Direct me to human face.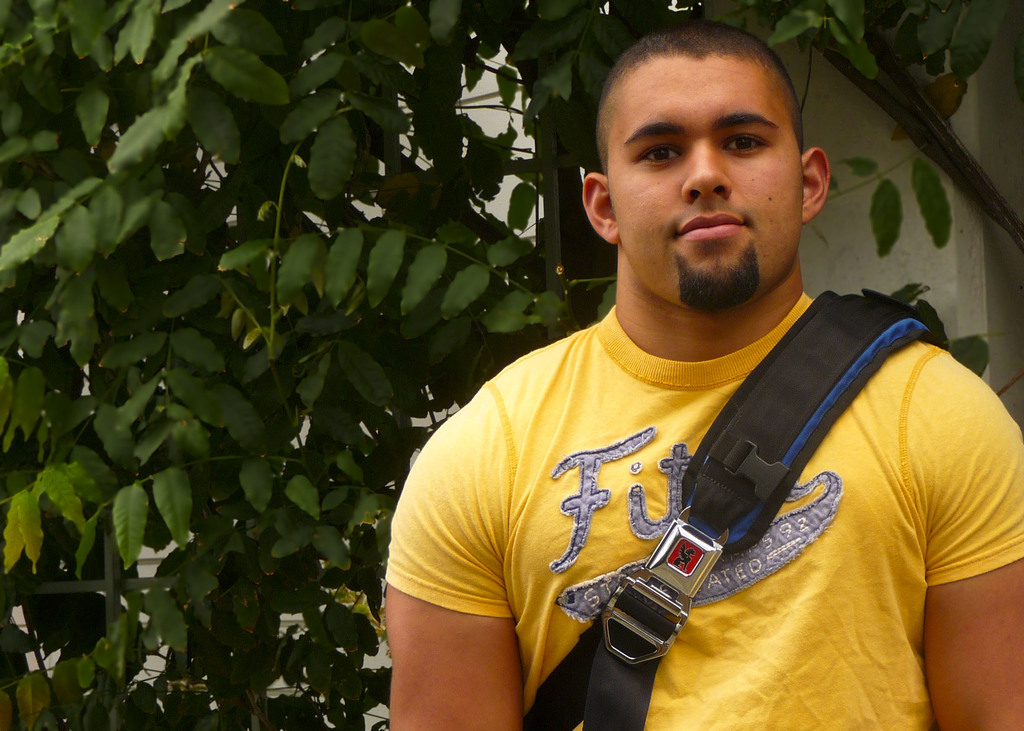
Direction: bbox=[605, 45, 809, 311].
